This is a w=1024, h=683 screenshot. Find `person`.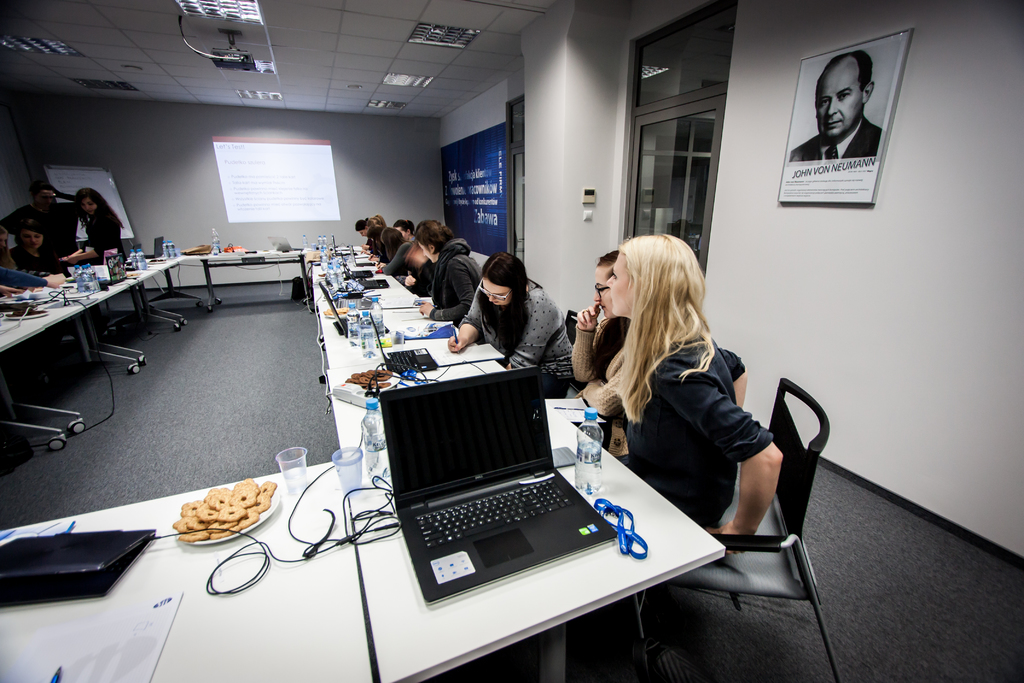
Bounding box: <bbox>789, 46, 883, 159</bbox>.
